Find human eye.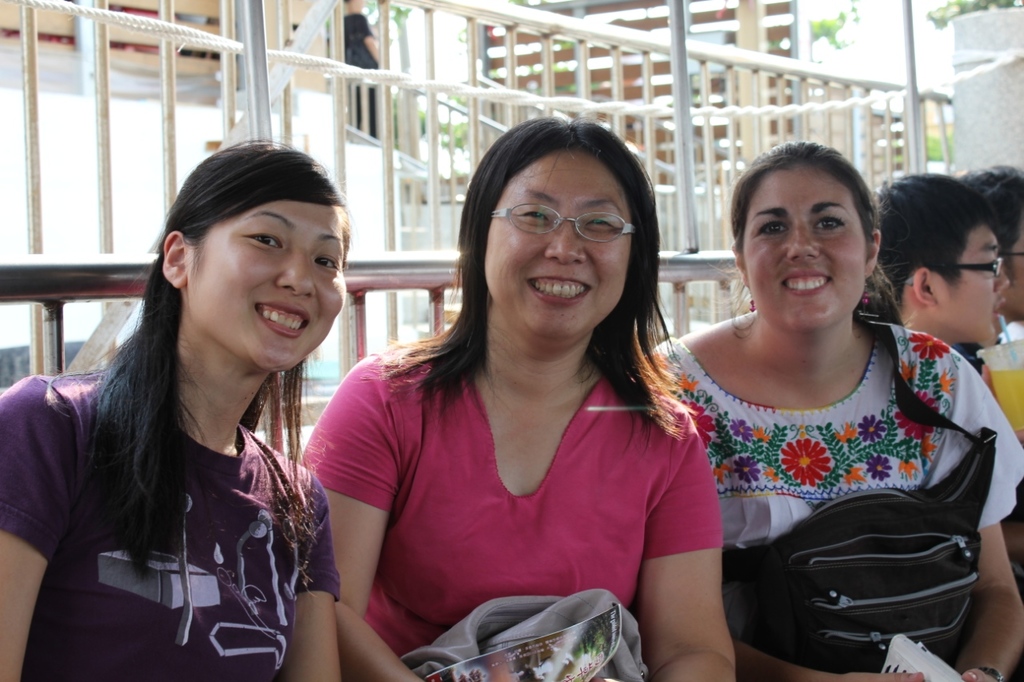
left=514, top=207, right=547, bottom=225.
